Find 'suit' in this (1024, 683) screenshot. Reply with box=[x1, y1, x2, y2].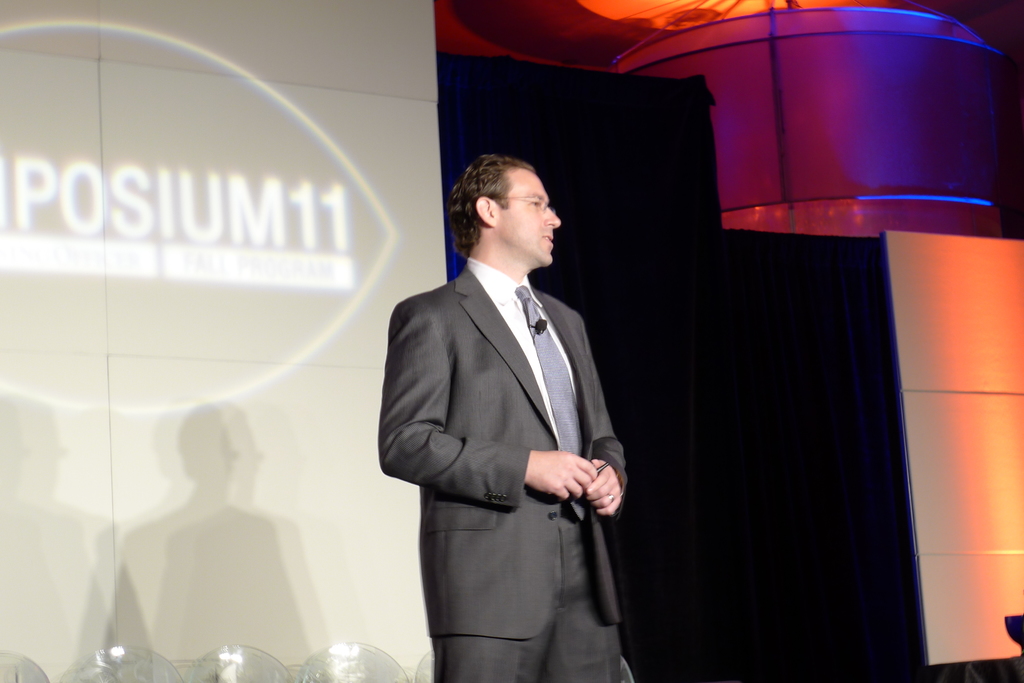
box=[437, 219, 639, 647].
